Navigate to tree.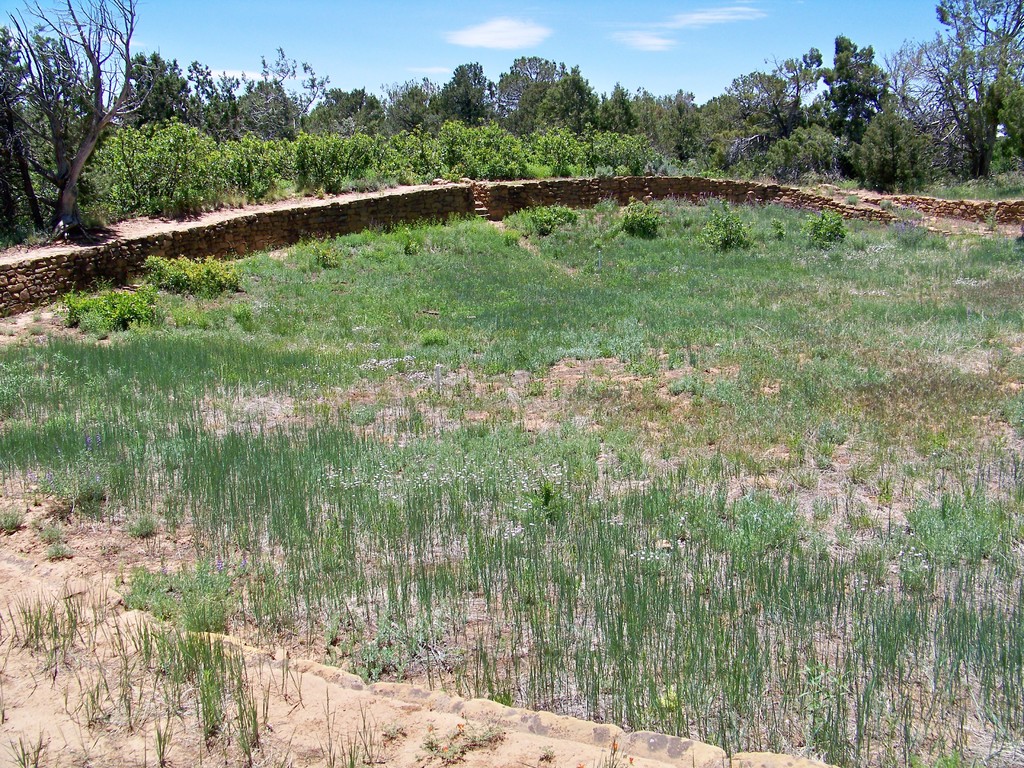
Navigation target: rect(819, 37, 895, 164).
